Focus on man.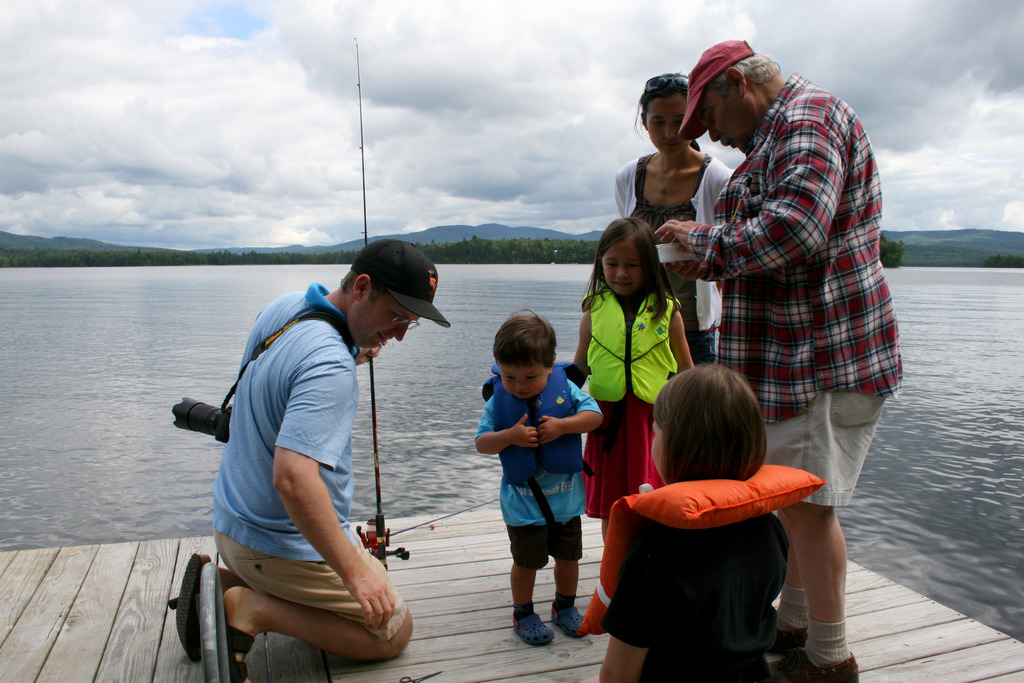
Focused at Rect(650, 38, 910, 682).
